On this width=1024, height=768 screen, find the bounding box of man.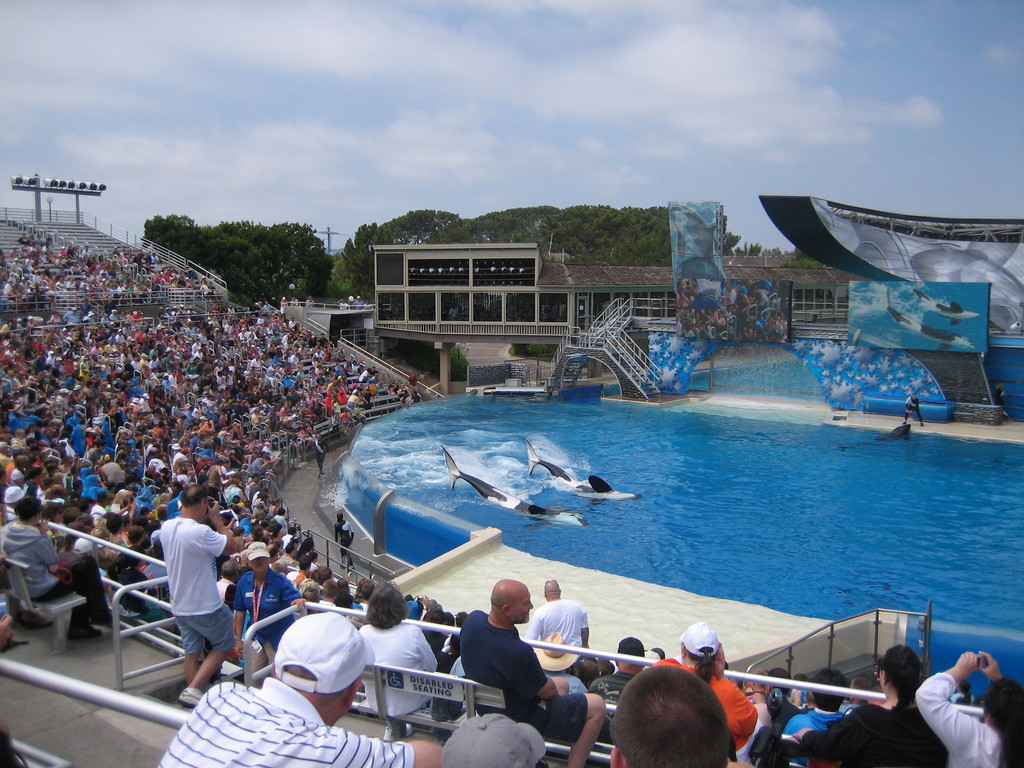
Bounding box: bbox=(330, 508, 356, 573).
